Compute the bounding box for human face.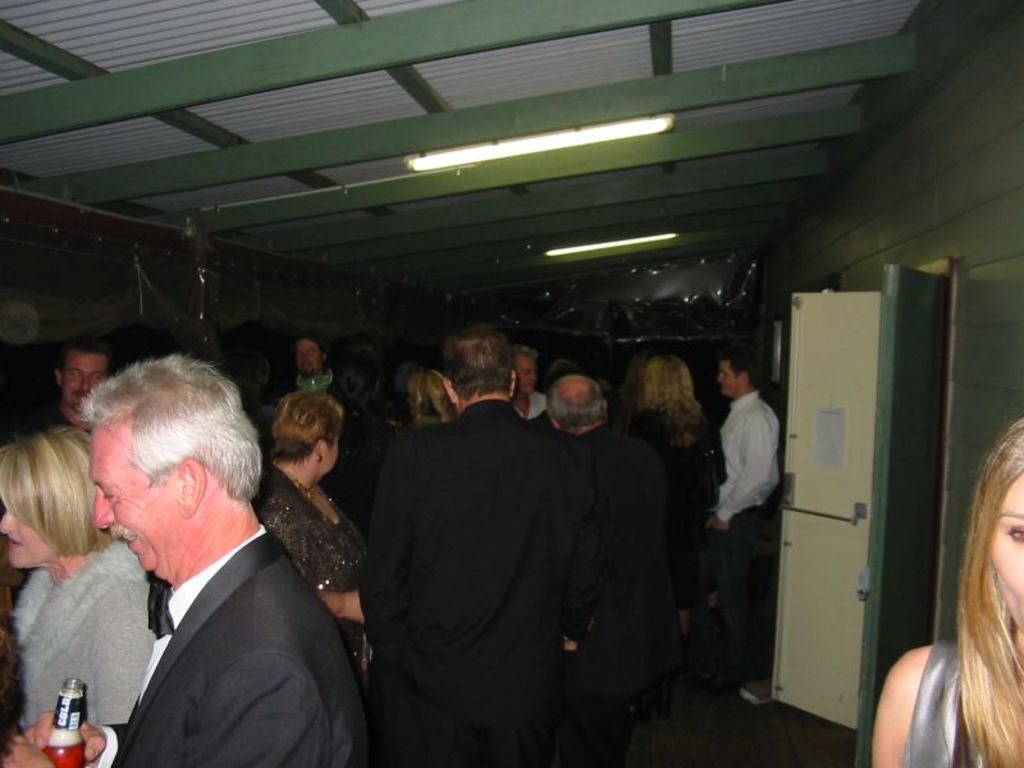
979 468 1023 630.
